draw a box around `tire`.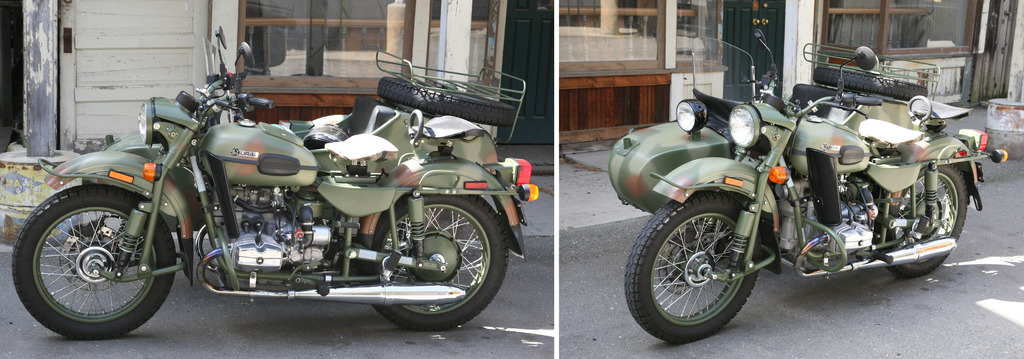
<box>364,192,509,329</box>.
